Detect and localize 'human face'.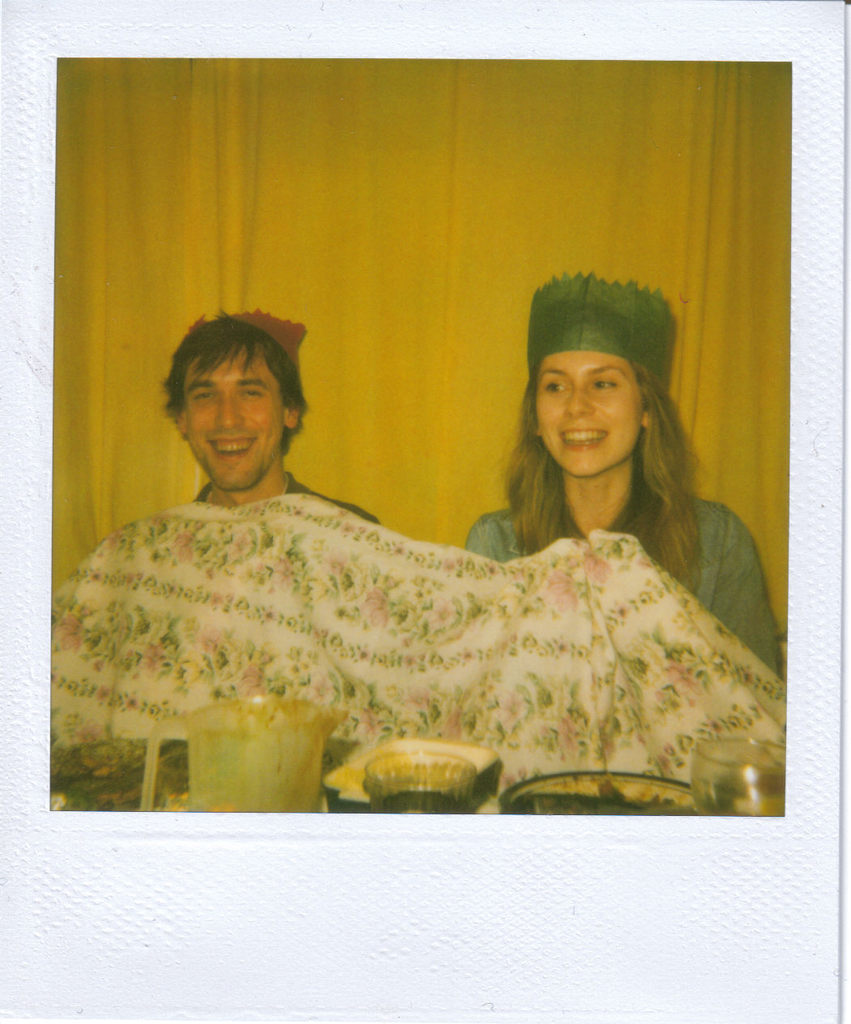
Localized at crop(182, 343, 287, 495).
